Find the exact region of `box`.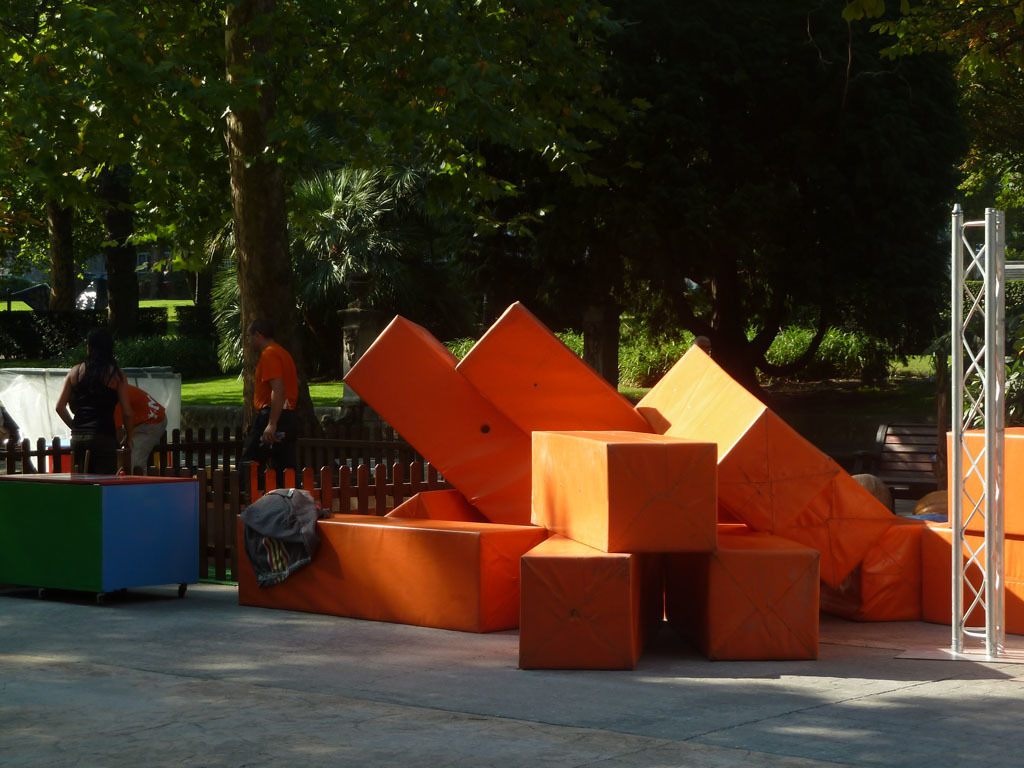
Exact region: x1=517, y1=532, x2=639, y2=669.
